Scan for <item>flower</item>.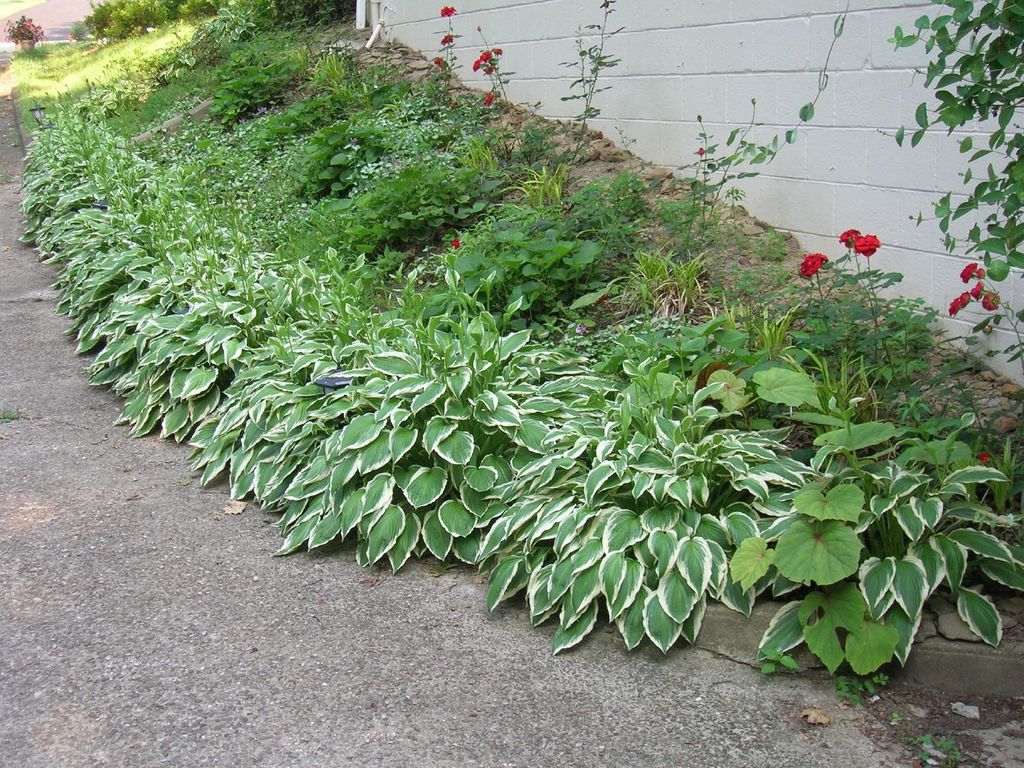
Scan result: box(838, 226, 860, 248).
